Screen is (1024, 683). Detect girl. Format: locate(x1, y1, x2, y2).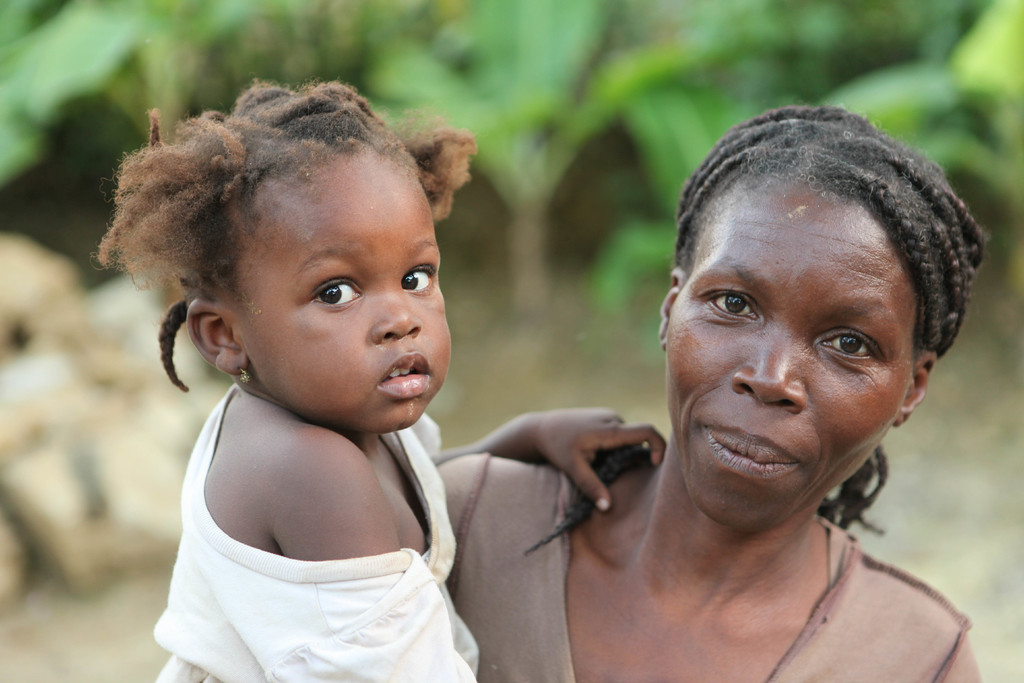
locate(67, 73, 499, 682).
